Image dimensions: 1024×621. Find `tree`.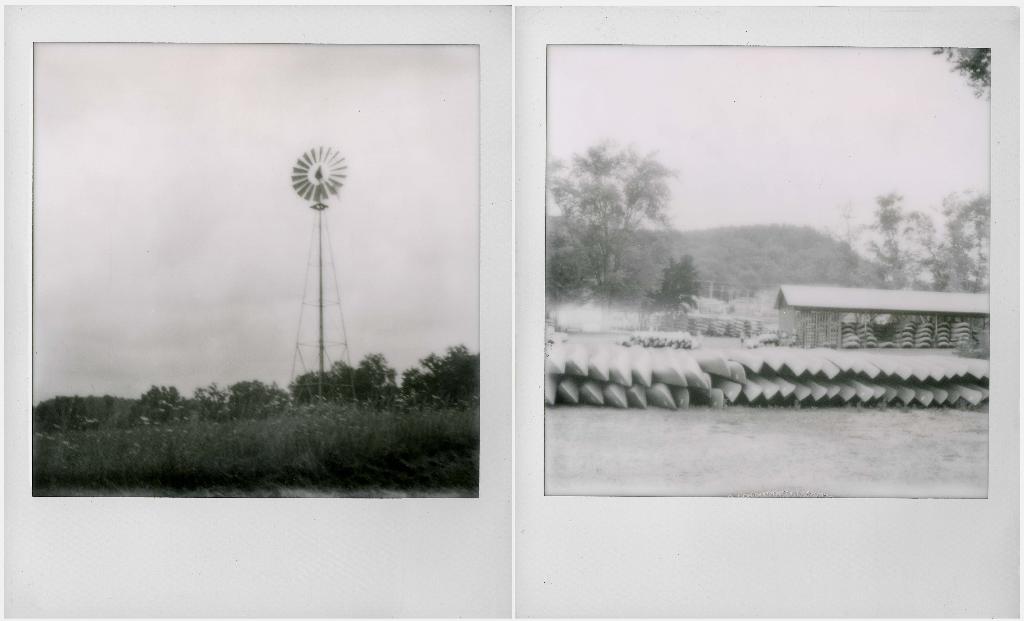
<bbox>645, 249, 701, 309</bbox>.
